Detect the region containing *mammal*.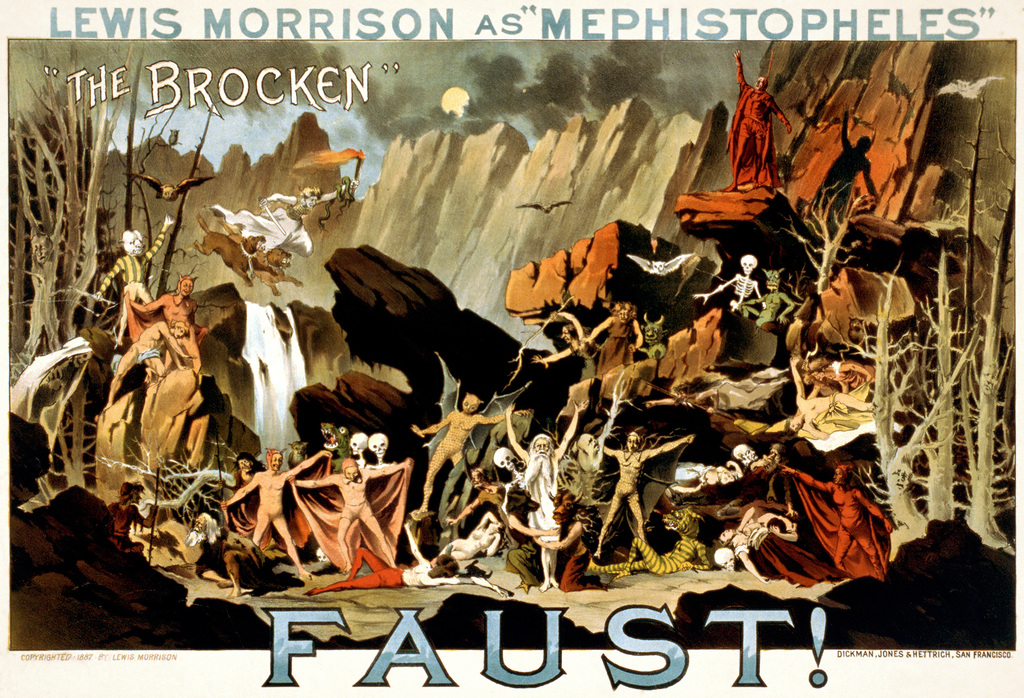
crop(724, 46, 792, 189).
